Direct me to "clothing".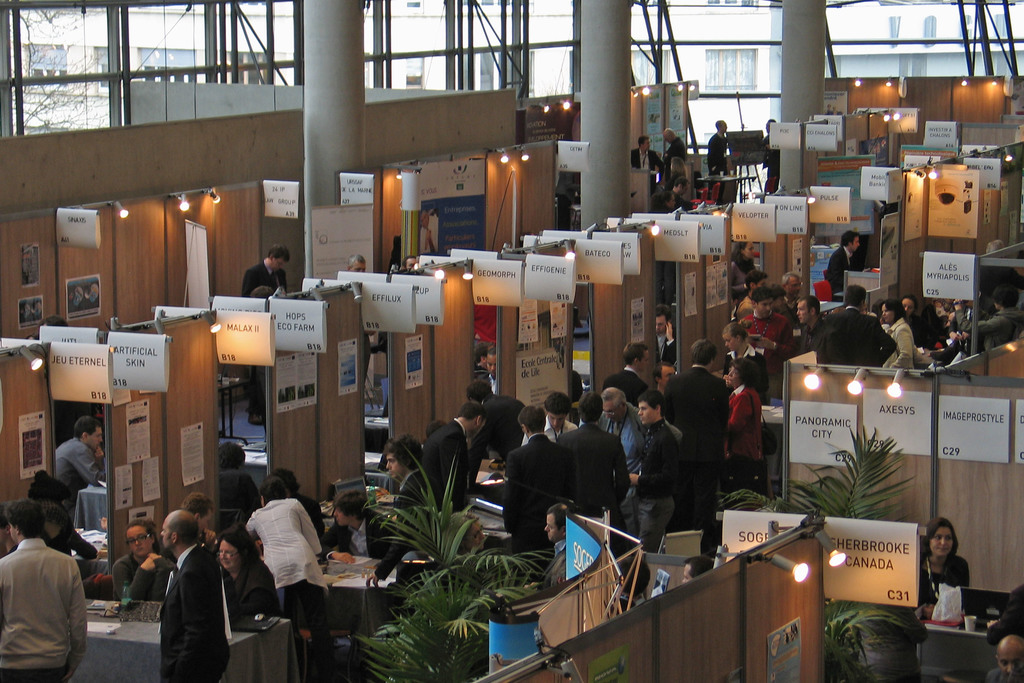
Direction: box(659, 373, 719, 518).
